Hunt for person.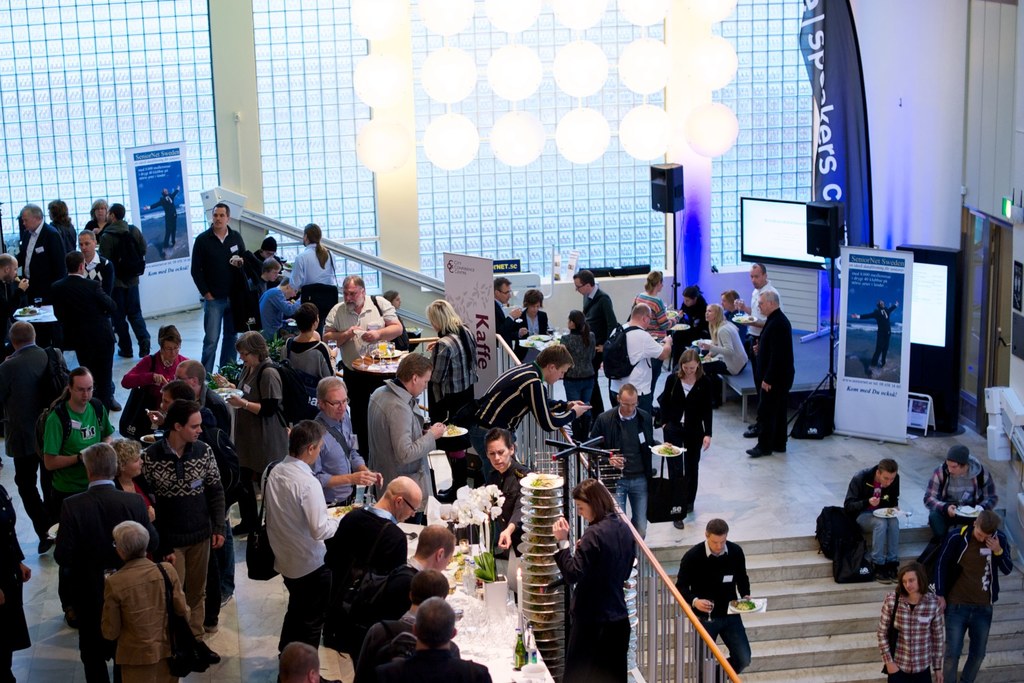
Hunted down at x1=47, y1=195, x2=84, y2=251.
